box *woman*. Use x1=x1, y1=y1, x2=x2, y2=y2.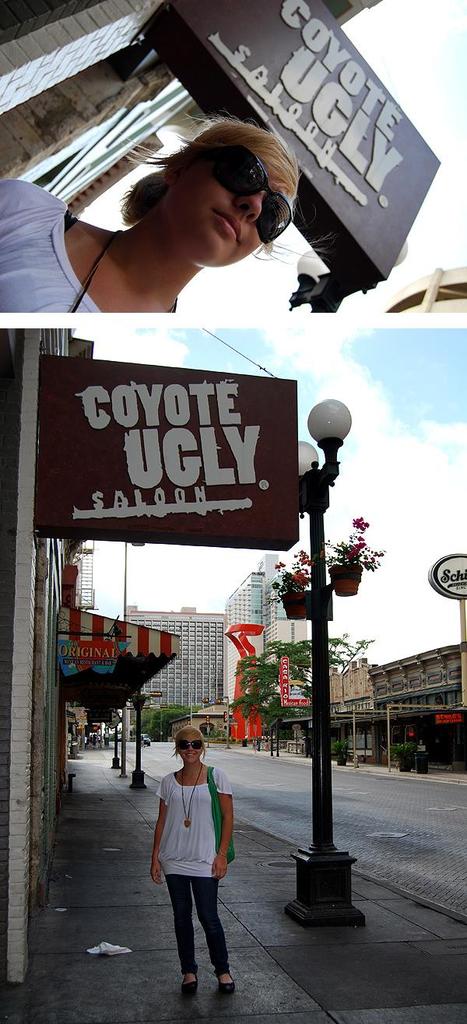
x1=152, y1=726, x2=237, y2=1000.
